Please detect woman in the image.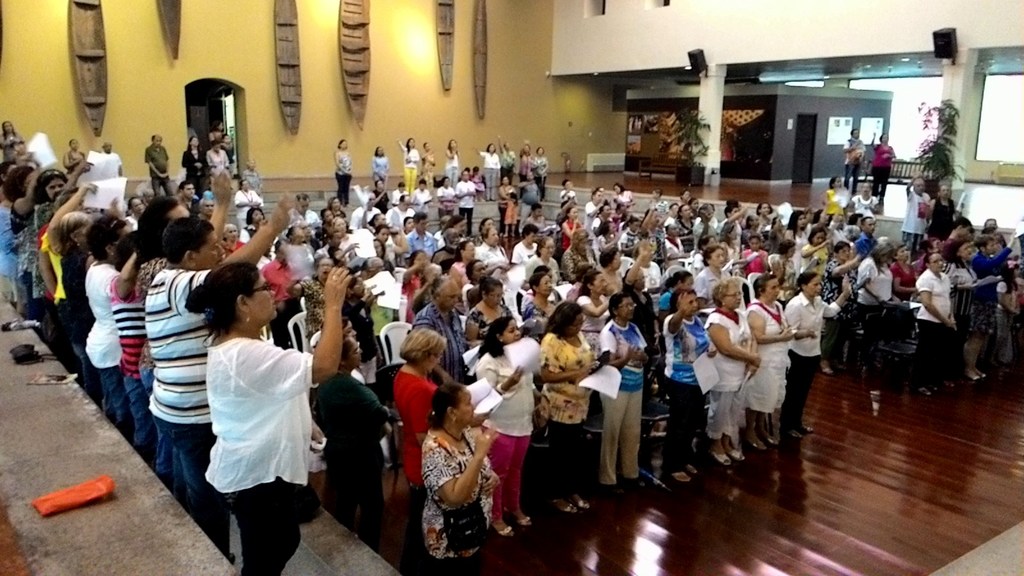
(24, 186, 102, 361).
